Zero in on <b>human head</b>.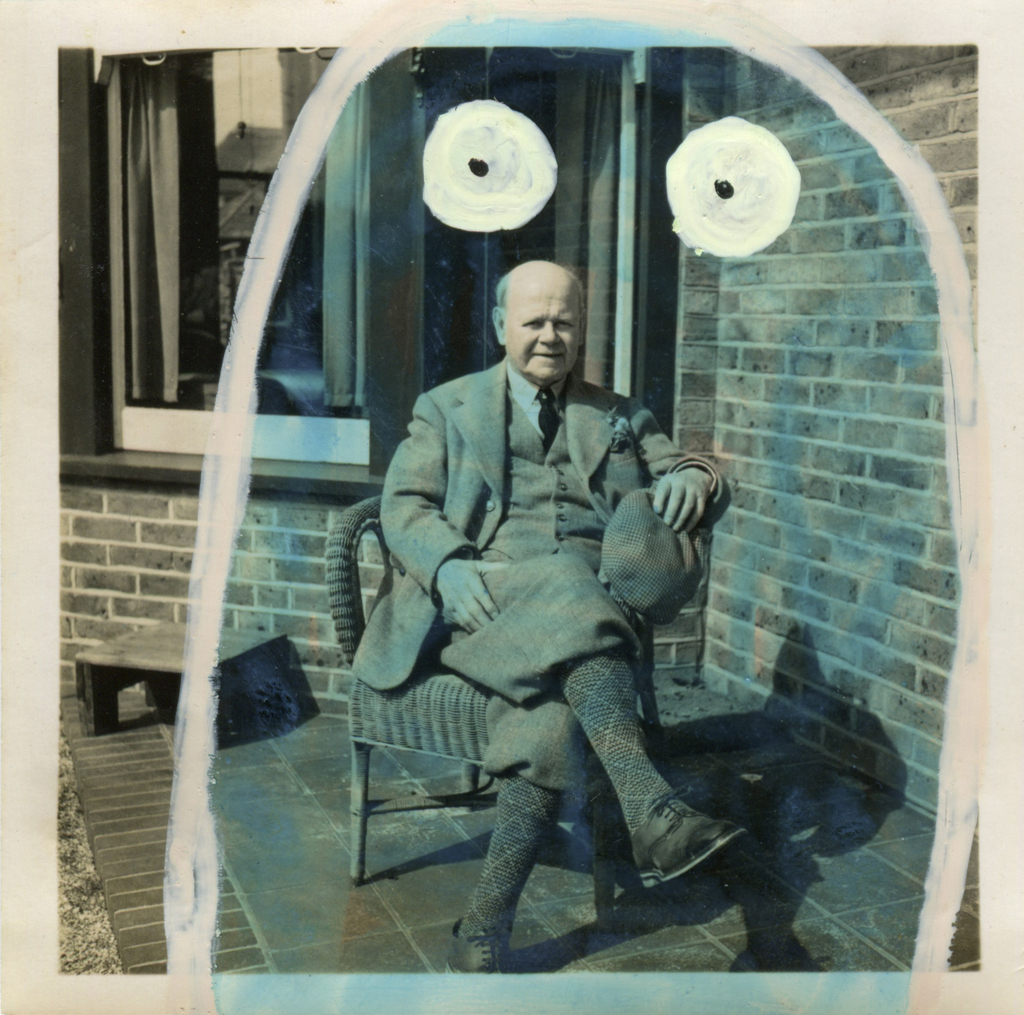
Zeroed in: locate(486, 250, 595, 371).
